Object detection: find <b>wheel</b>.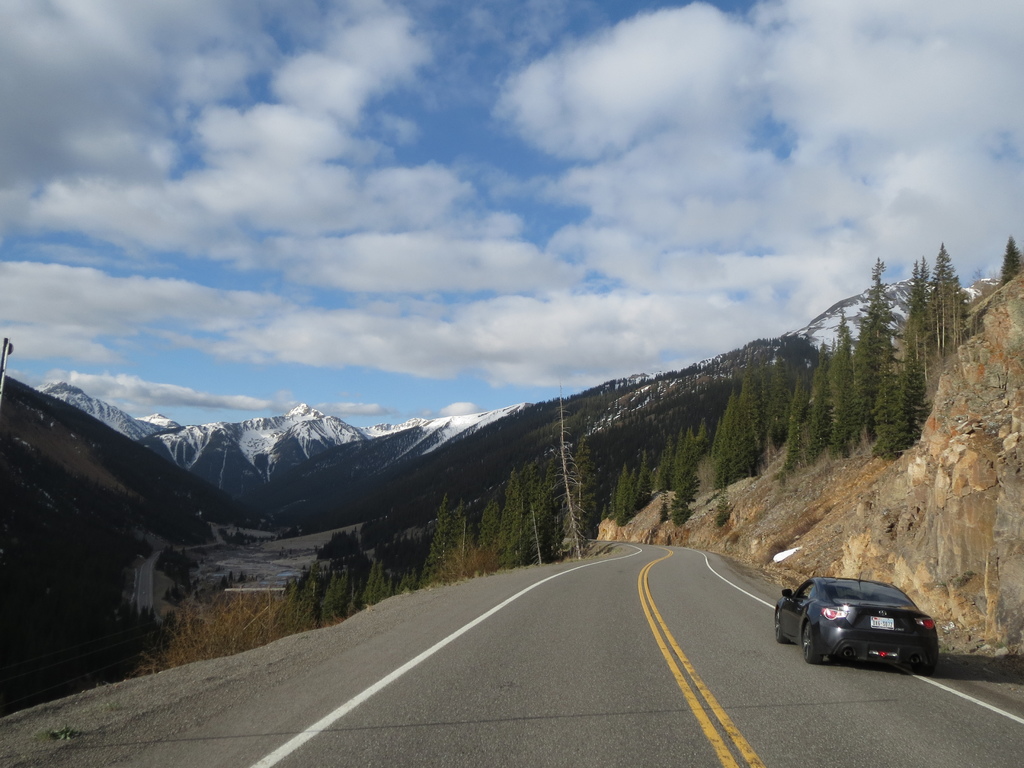
BBox(906, 650, 934, 676).
